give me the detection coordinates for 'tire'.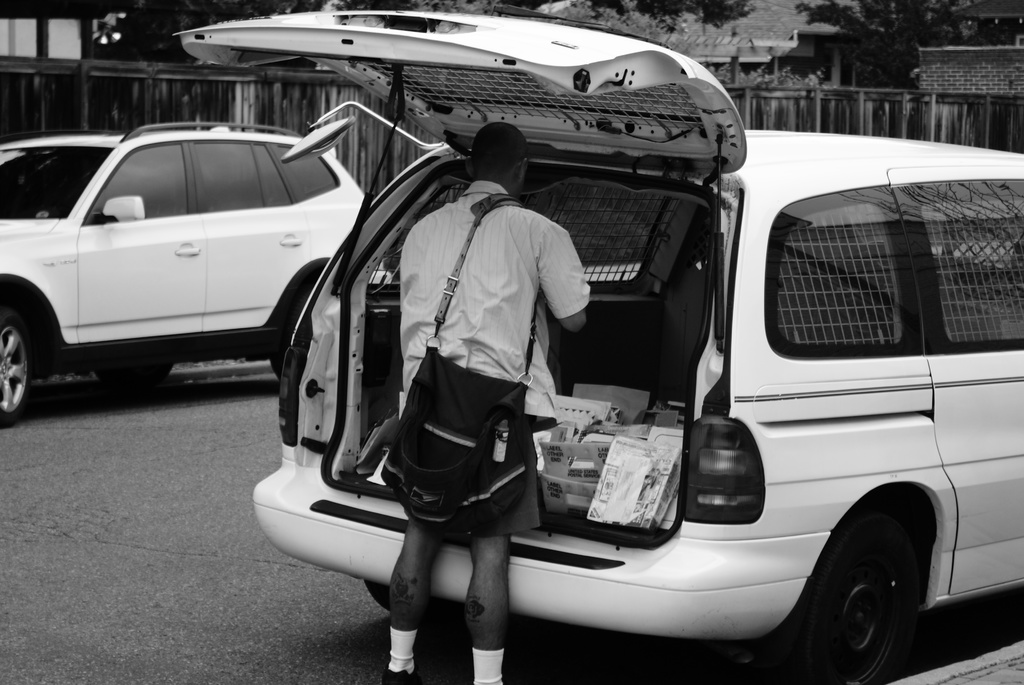
box=[790, 514, 938, 675].
